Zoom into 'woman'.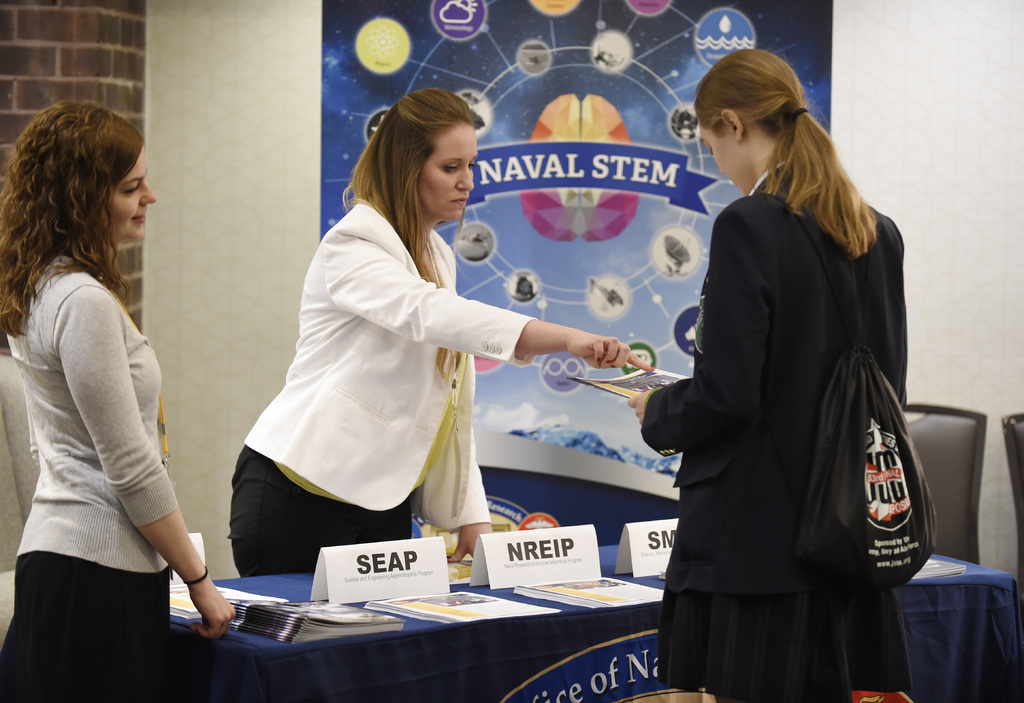
Zoom target: x1=227 y1=88 x2=656 y2=578.
